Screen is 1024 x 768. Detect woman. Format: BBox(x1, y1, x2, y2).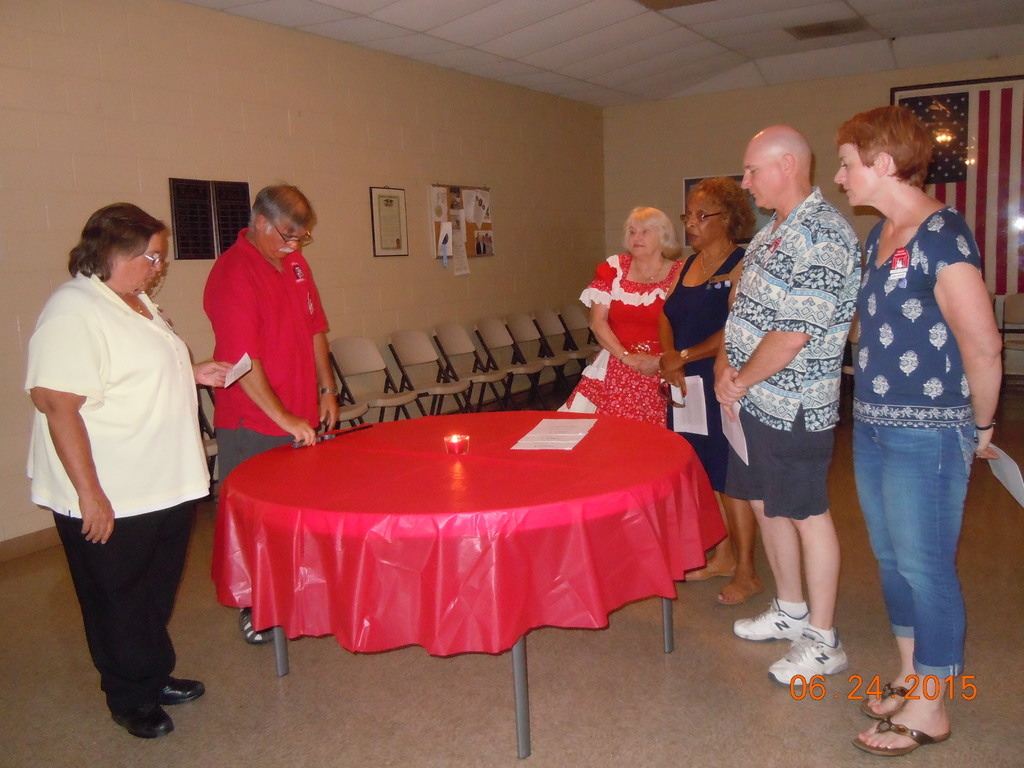
BBox(820, 91, 1008, 687).
